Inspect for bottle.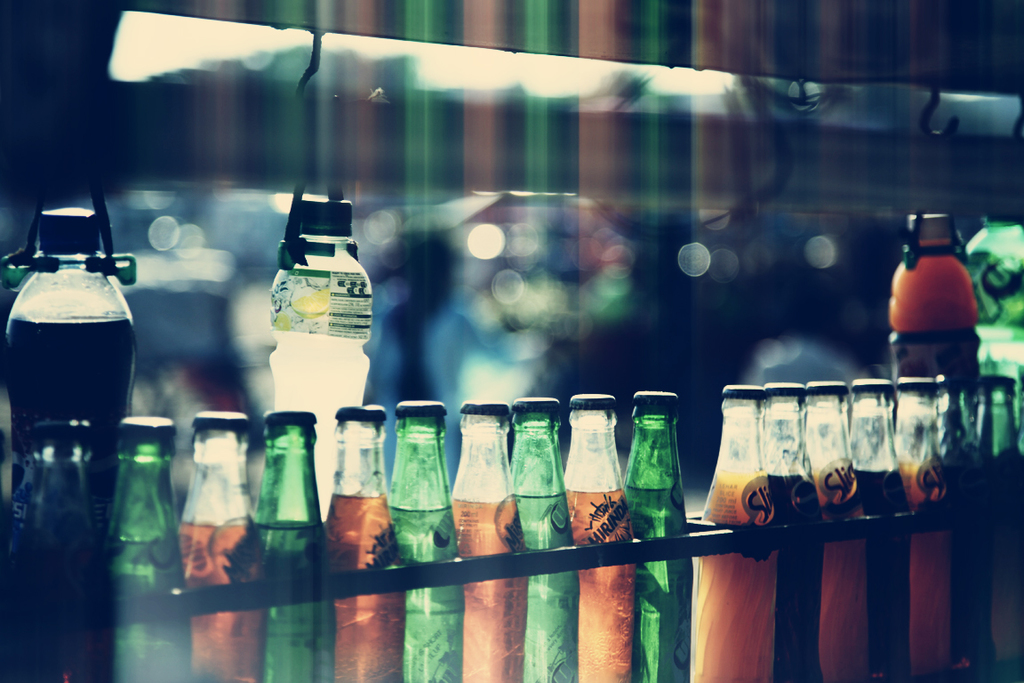
Inspection: <region>260, 200, 376, 518</region>.
